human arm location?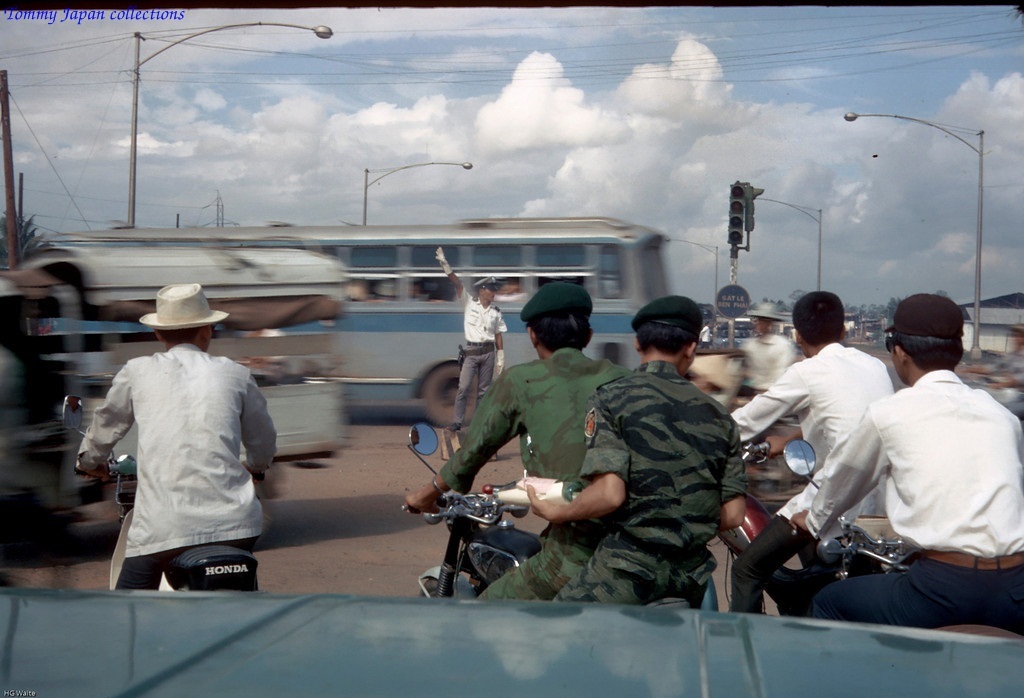
[left=249, top=382, right=279, bottom=487]
